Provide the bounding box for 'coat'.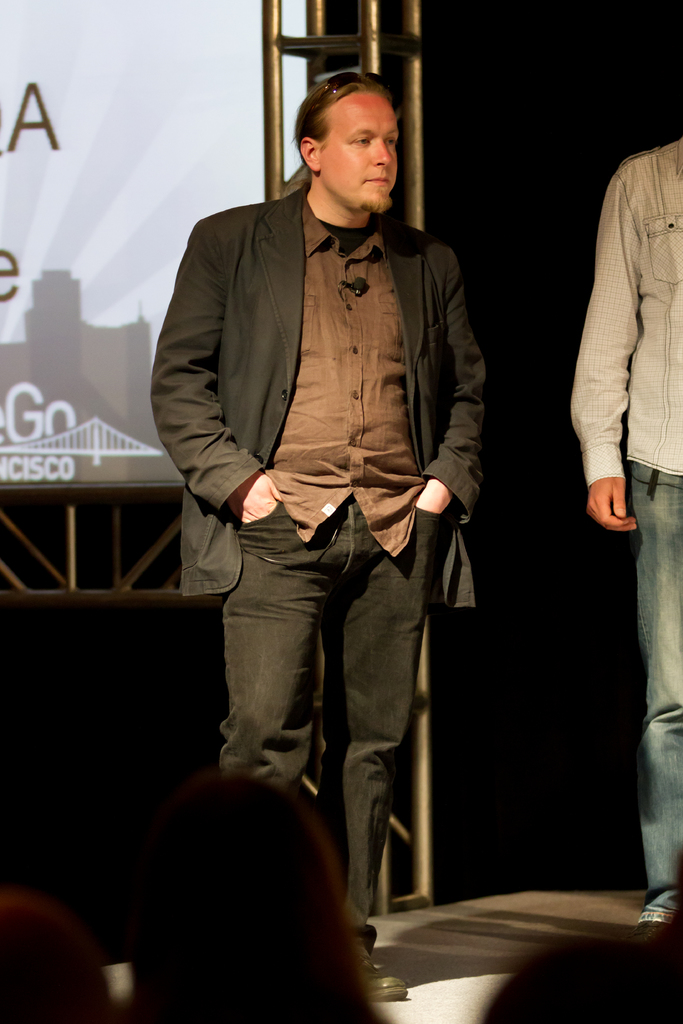
151:195:484:595.
